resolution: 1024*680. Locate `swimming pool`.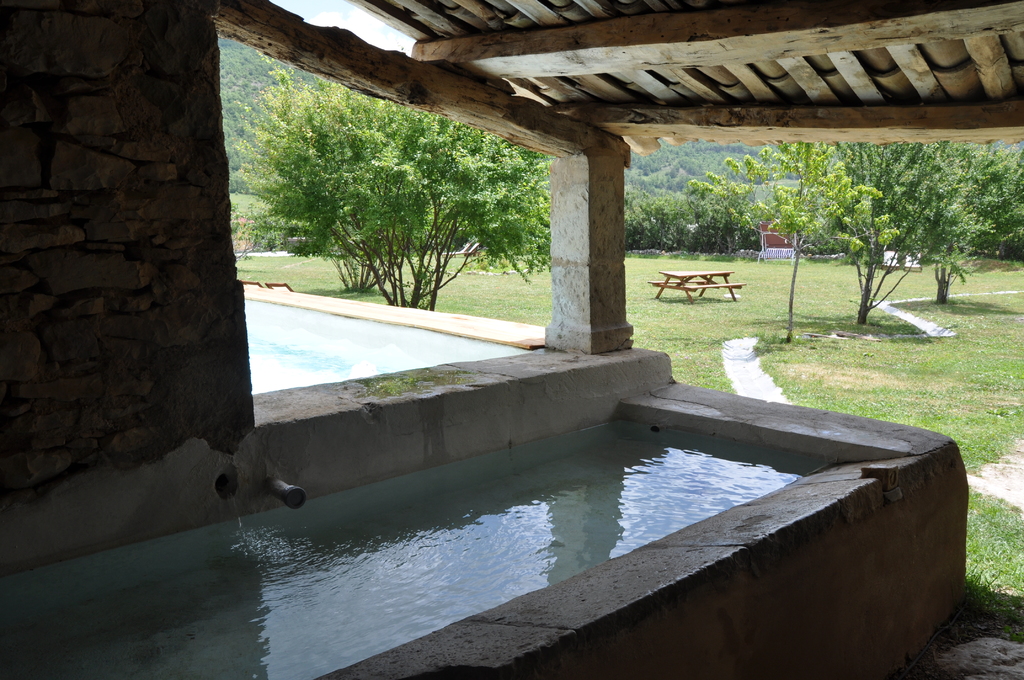
<box>240,293,525,393</box>.
